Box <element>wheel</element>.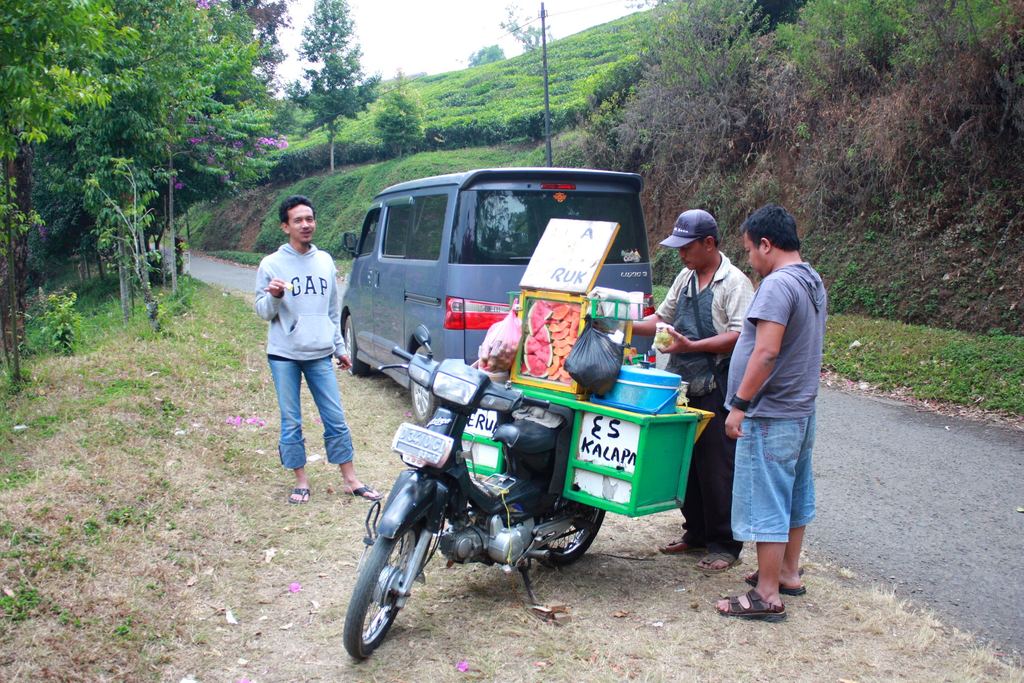
select_region(535, 498, 605, 564).
